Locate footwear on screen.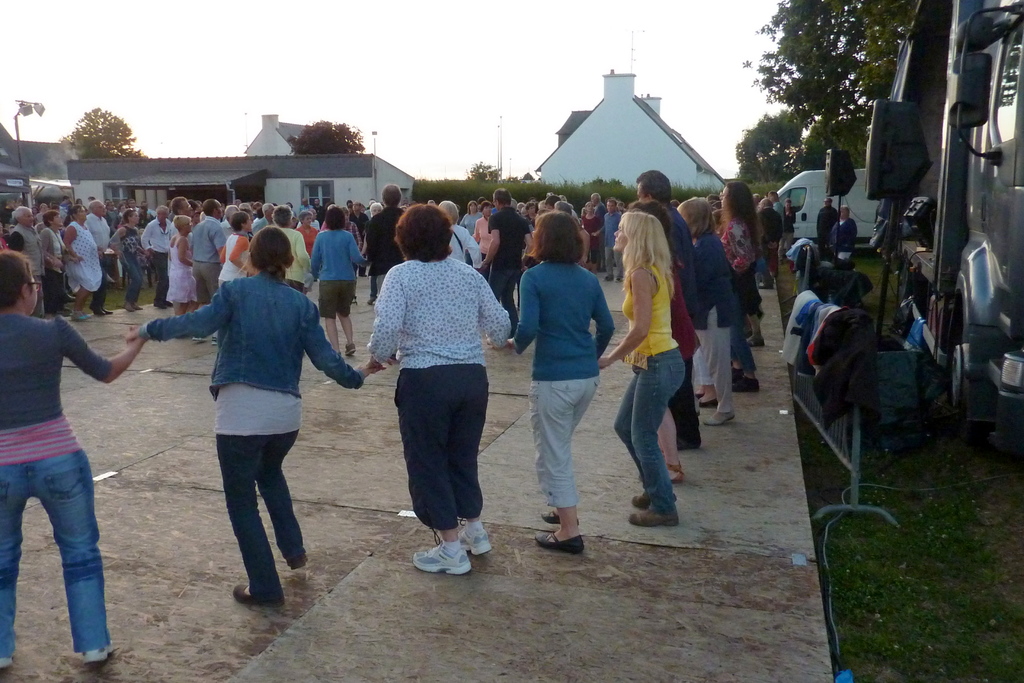
On screen at bbox(127, 302, 143, 313).
